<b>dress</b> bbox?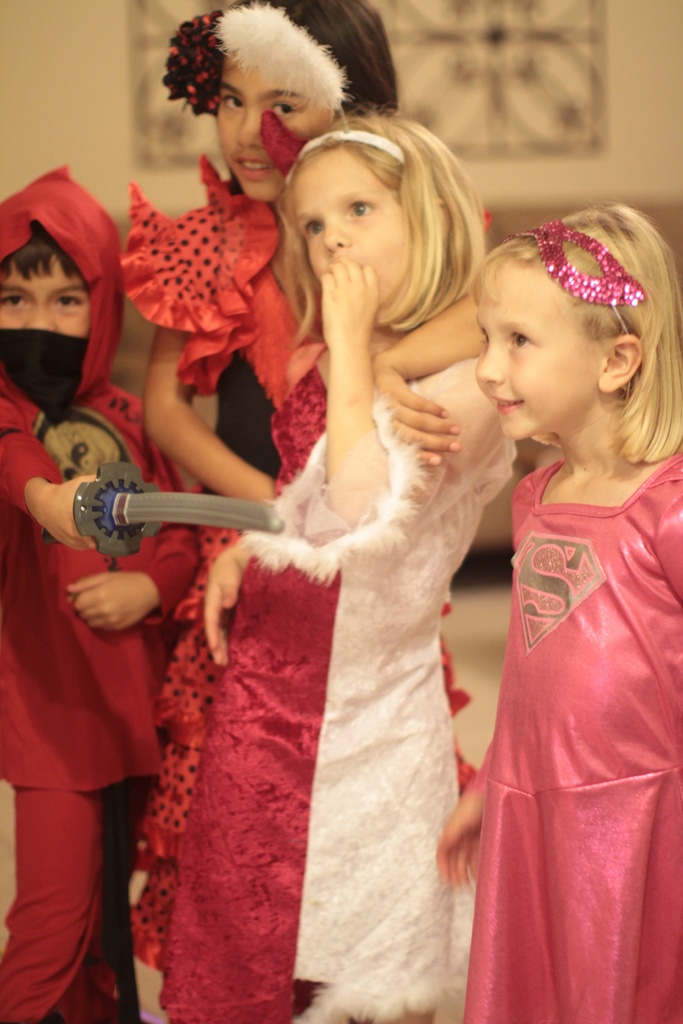
<box>120,159,327,965</box>
